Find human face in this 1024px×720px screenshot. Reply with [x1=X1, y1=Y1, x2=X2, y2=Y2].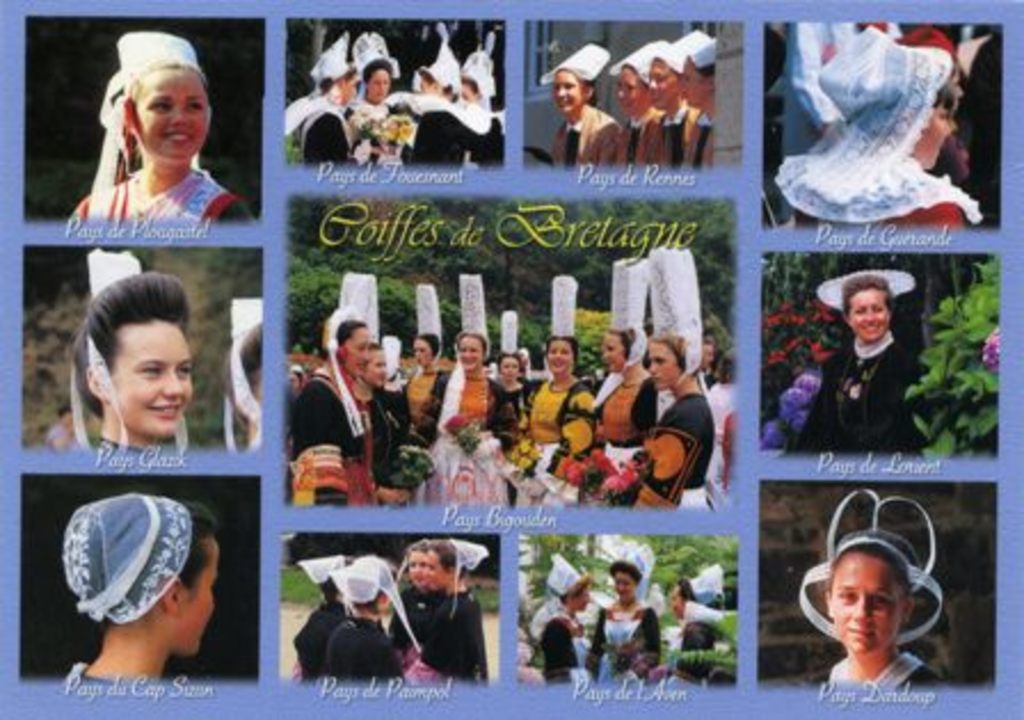
[x1=336, y1=73, x2=357, y2=103].
